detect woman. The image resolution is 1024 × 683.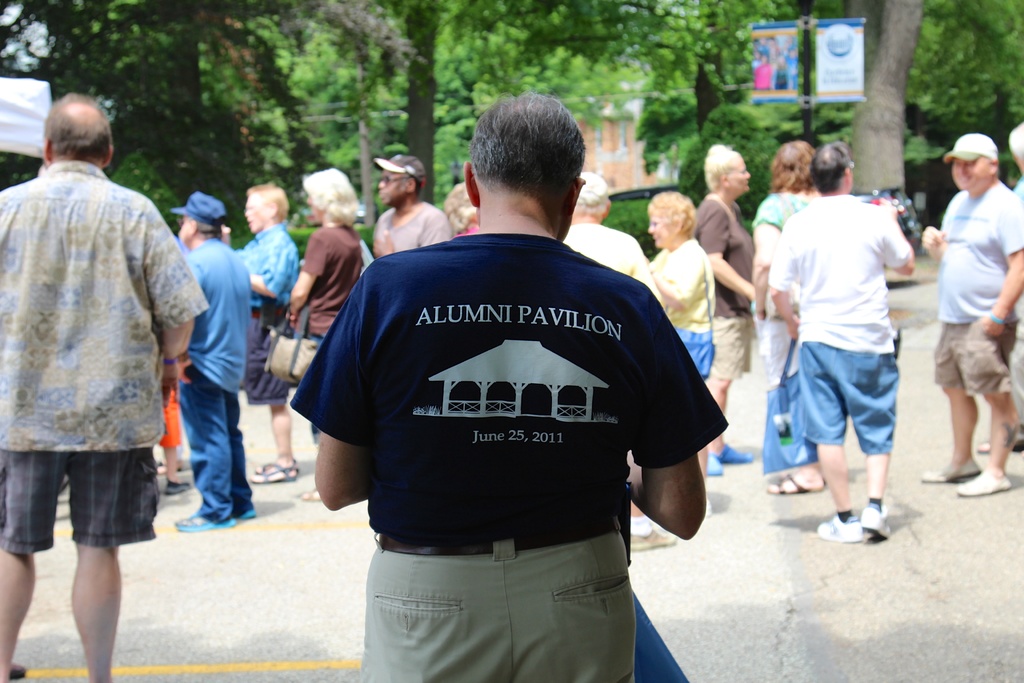
locate(751, 135, 828, 496).
